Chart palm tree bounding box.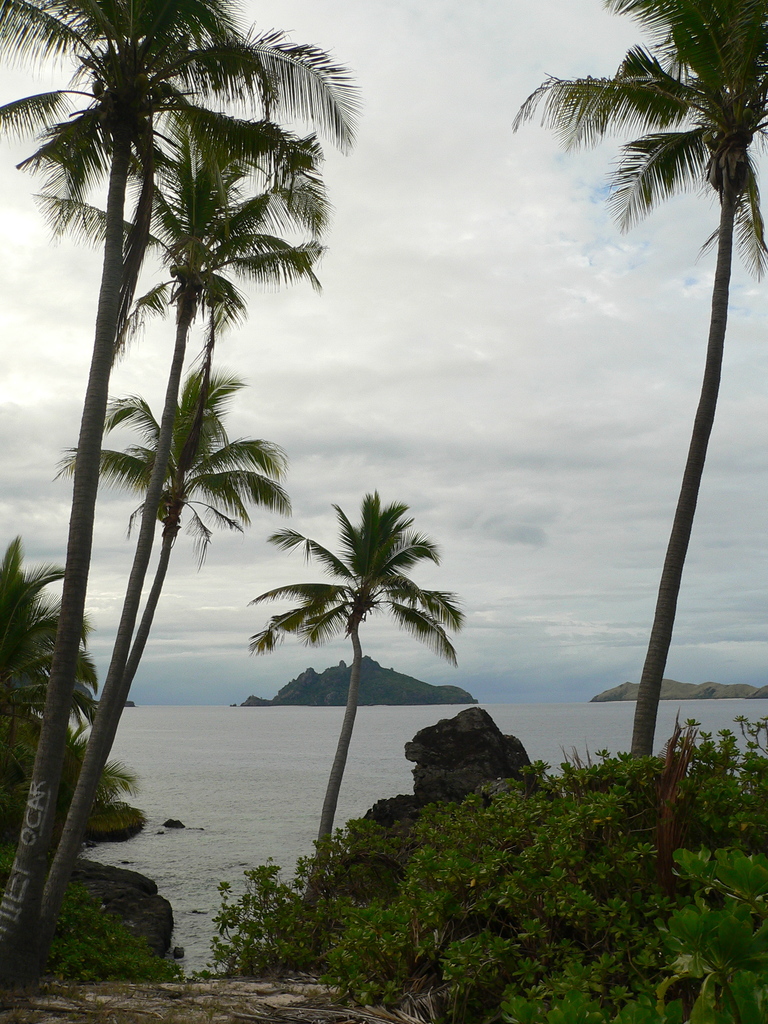
Charted: (0,1,222,902).
